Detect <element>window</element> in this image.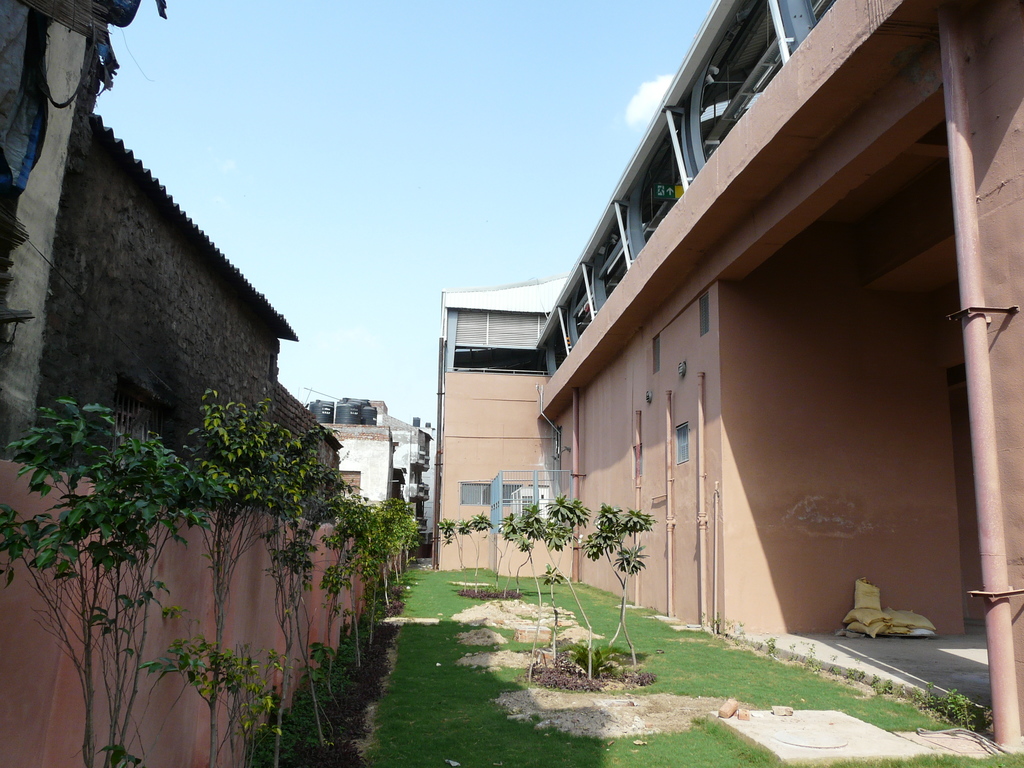
Detection: (677,421,691,463).
